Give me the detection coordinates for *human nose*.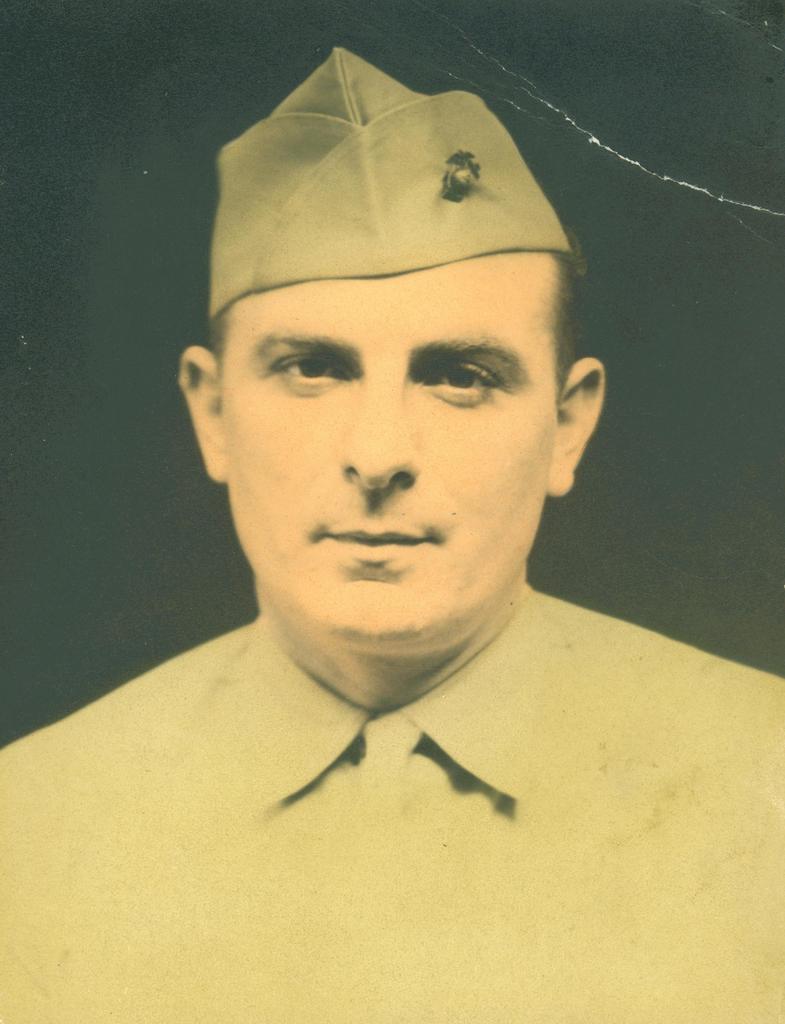
select_region(339, 380, 422, 493).
